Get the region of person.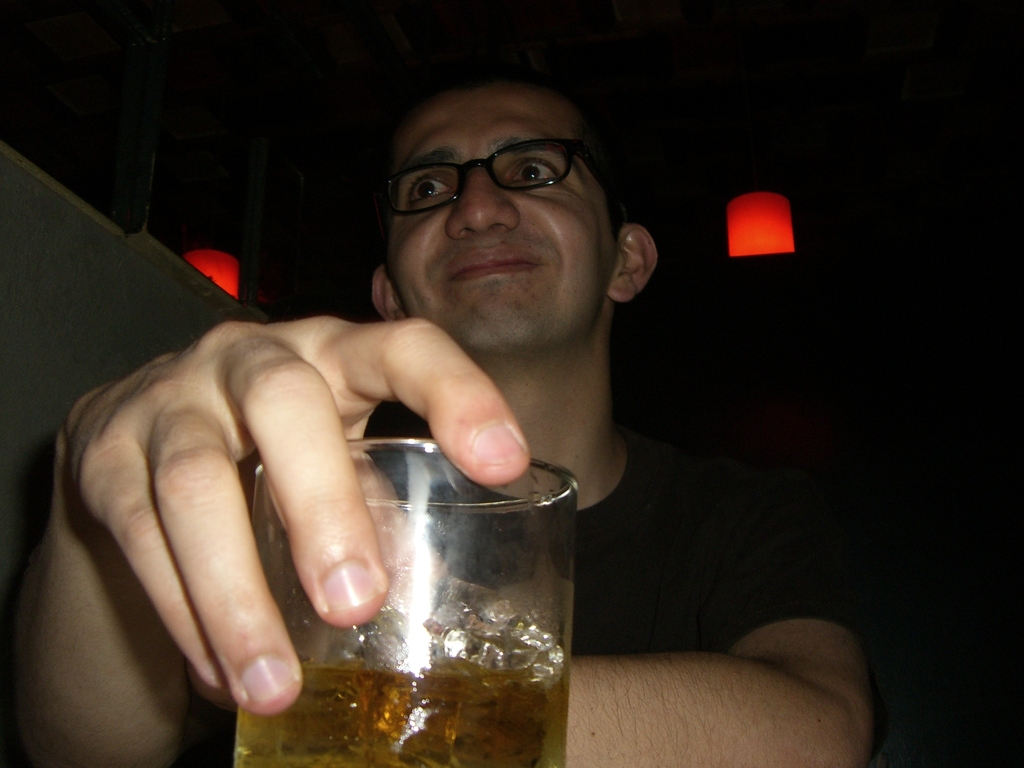
rect(18, 68, 876, 767).
